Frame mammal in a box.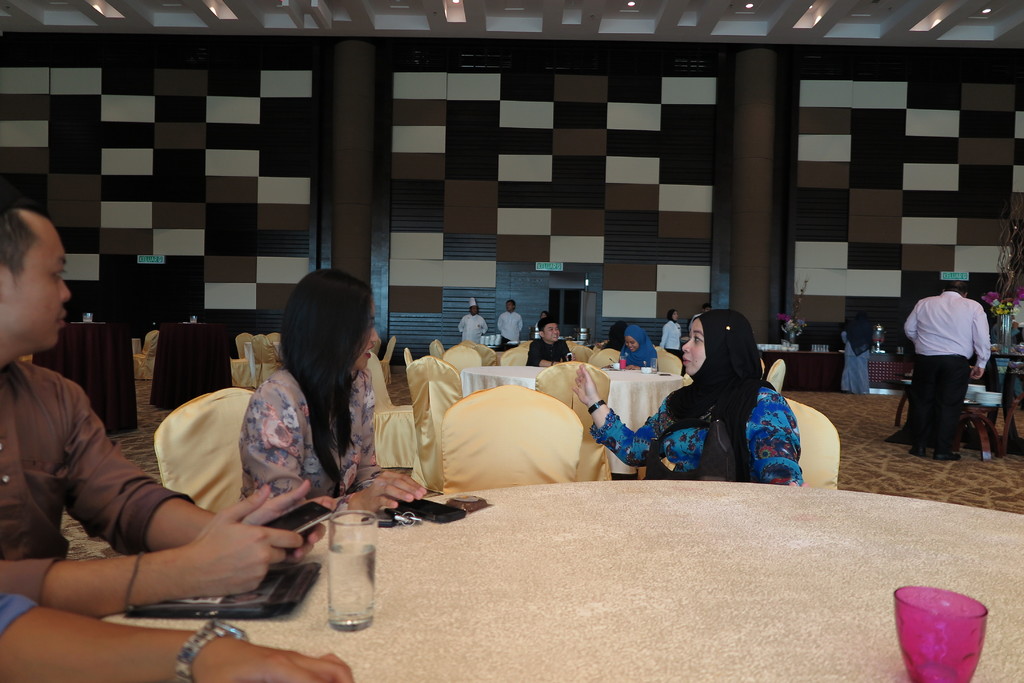
659:306:683:358.
